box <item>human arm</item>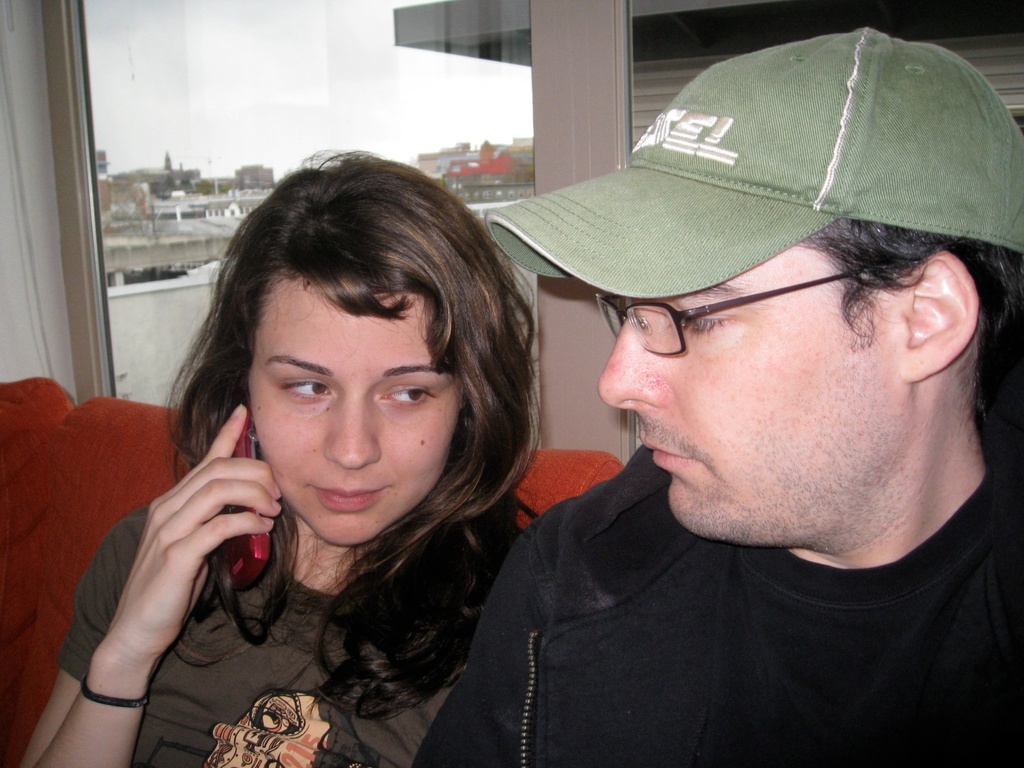
406/474/692/765
